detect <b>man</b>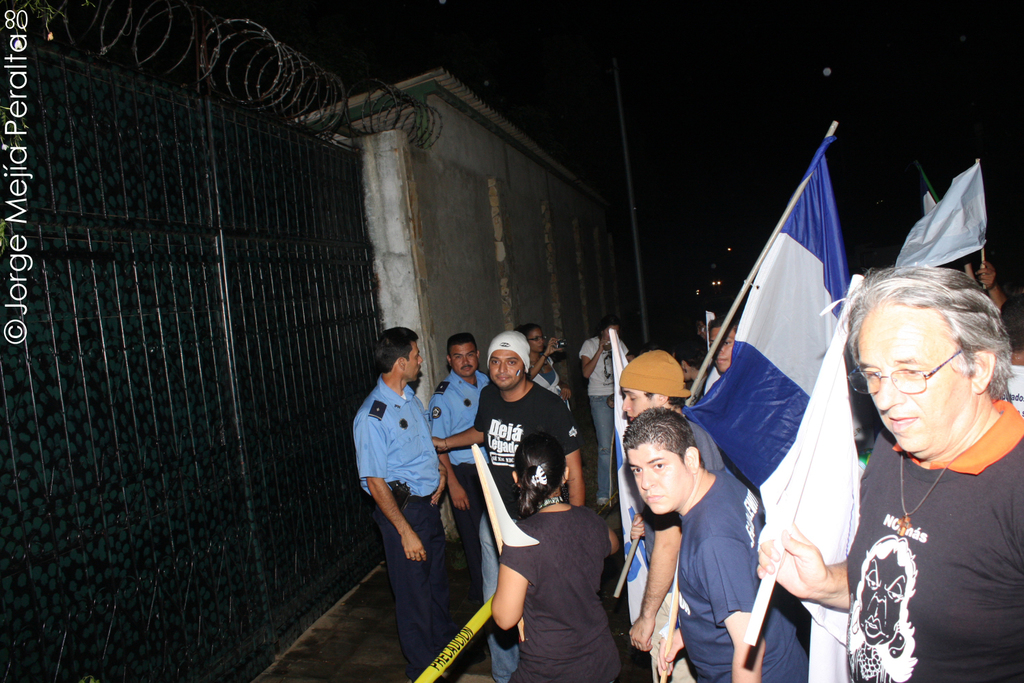
<bbox>707, 316, 742, 373</bbox>
